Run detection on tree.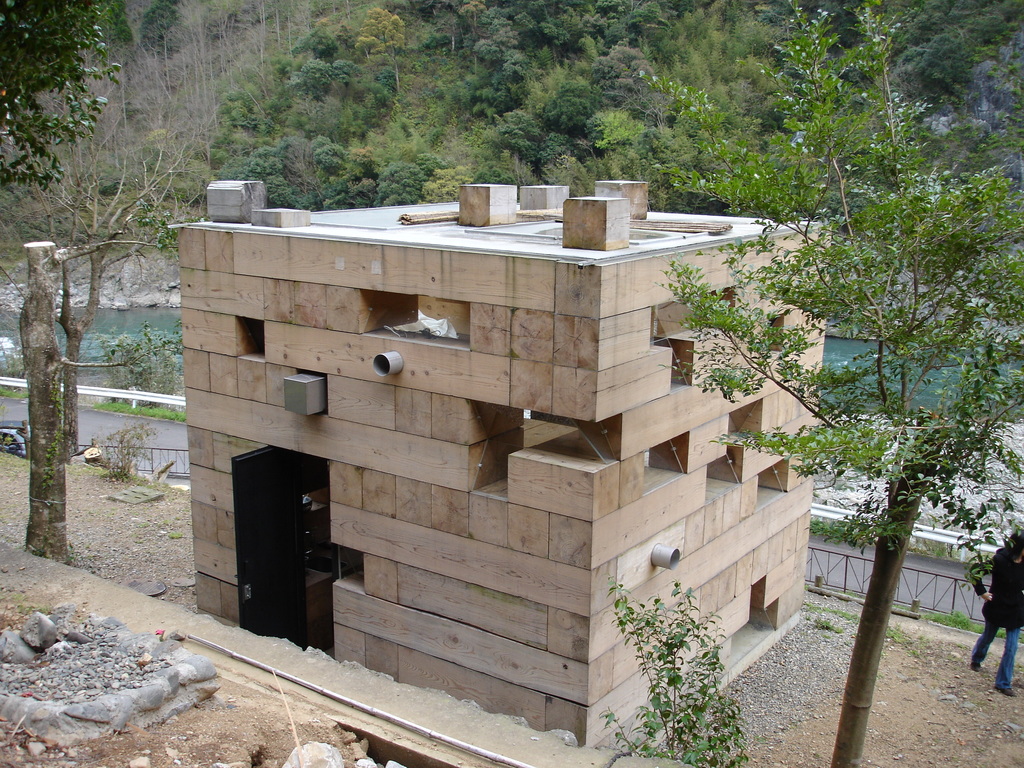
Result: select_region(662, 0, 1023, 766).
